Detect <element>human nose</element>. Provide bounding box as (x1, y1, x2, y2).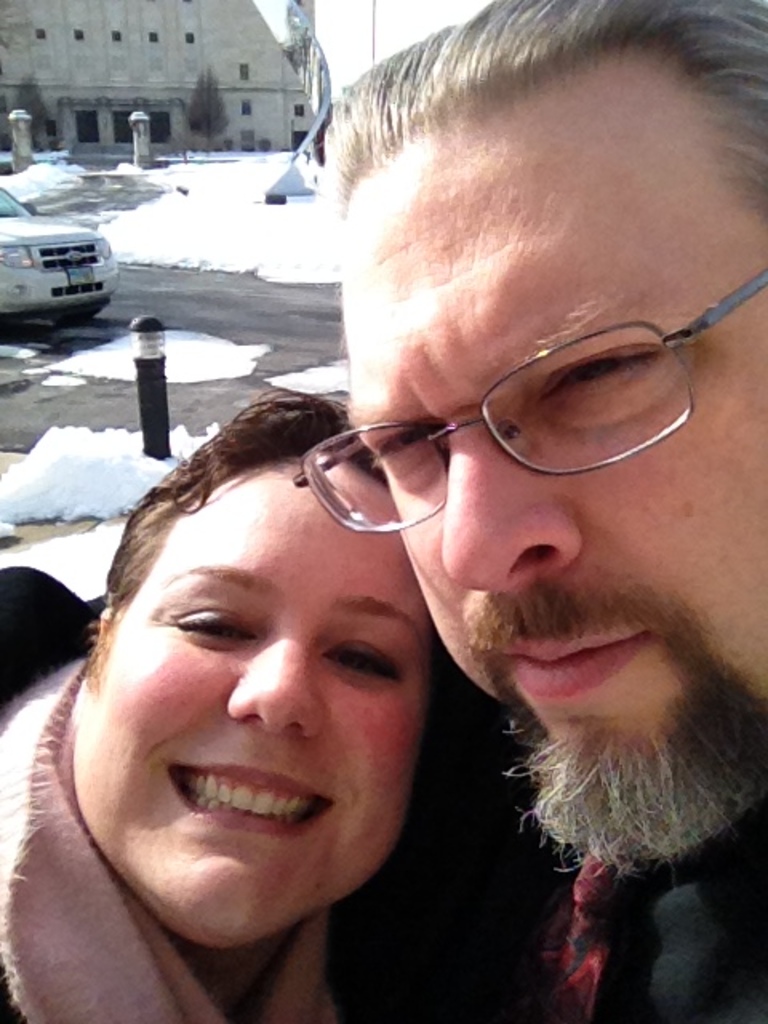
(221, 629, 322, 744).
